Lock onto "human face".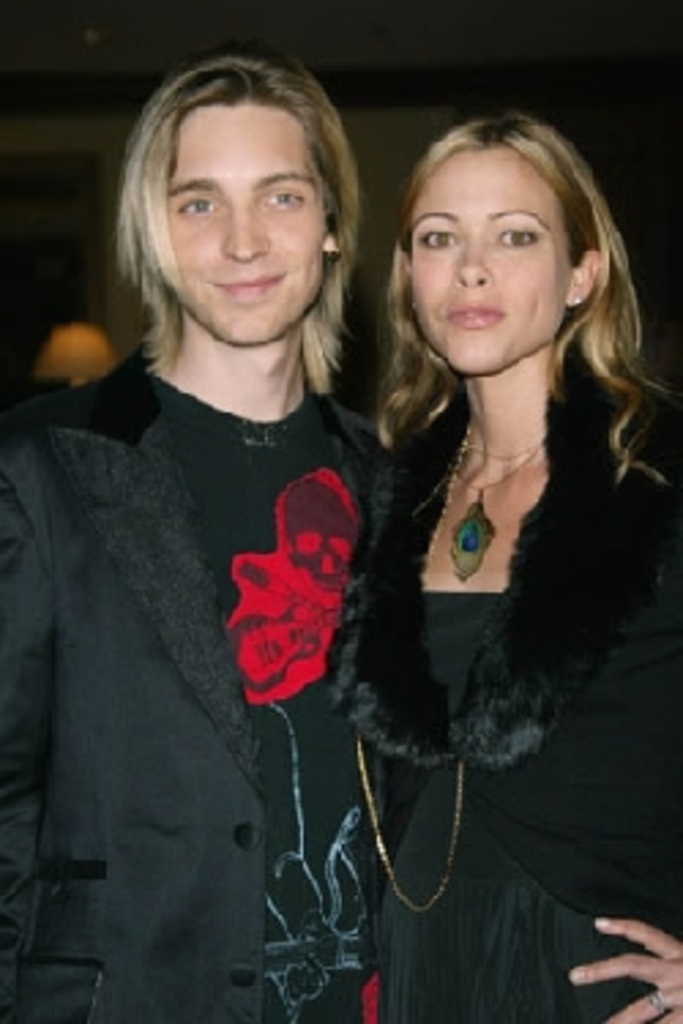
Locked: region(161, 96, 322, 350).
